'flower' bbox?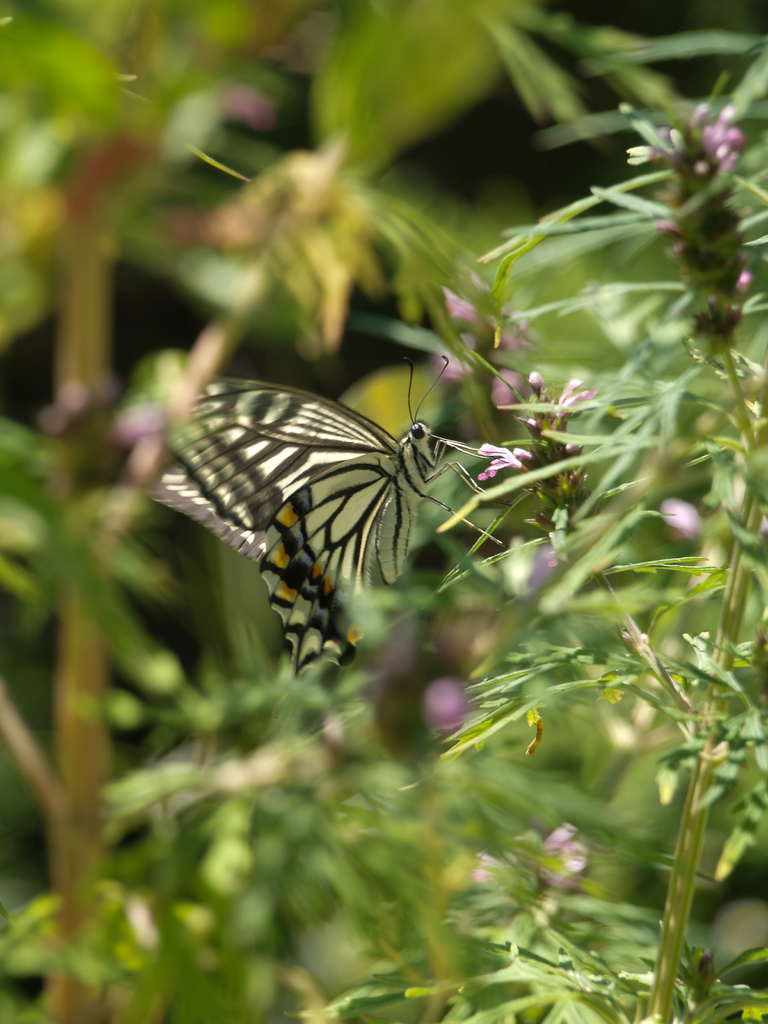
box=[656, 498, 700, 575]
